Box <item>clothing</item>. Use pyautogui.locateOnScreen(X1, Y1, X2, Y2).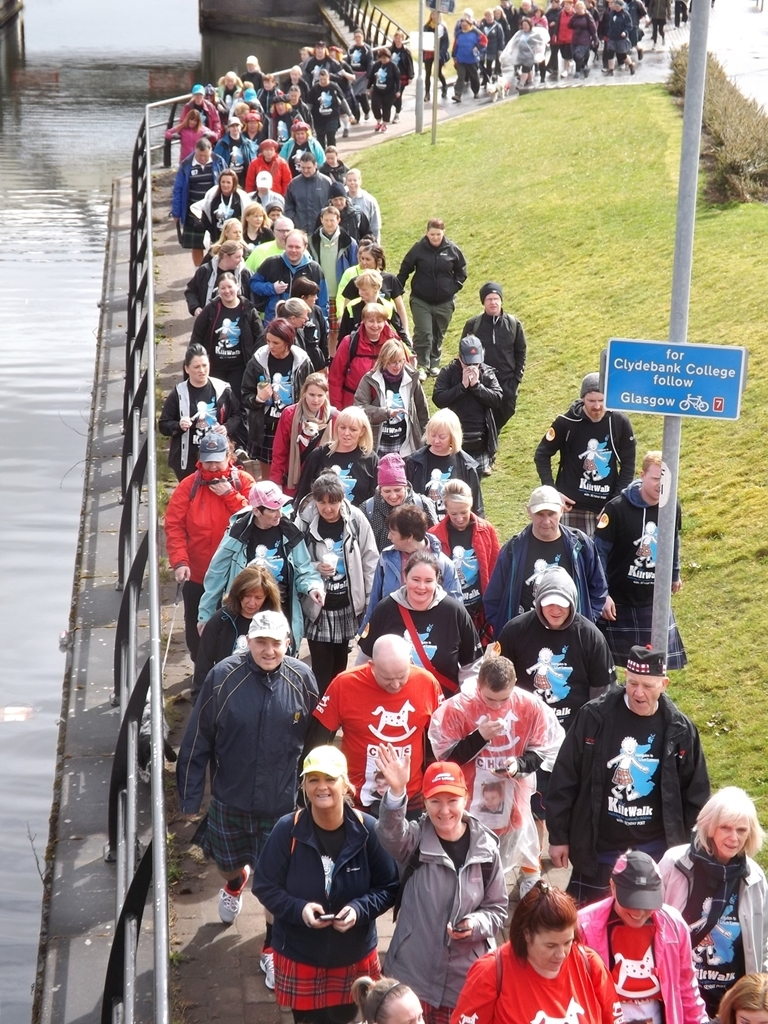
pyautogui.locateOnScreen(247, 185, 286, 226).
